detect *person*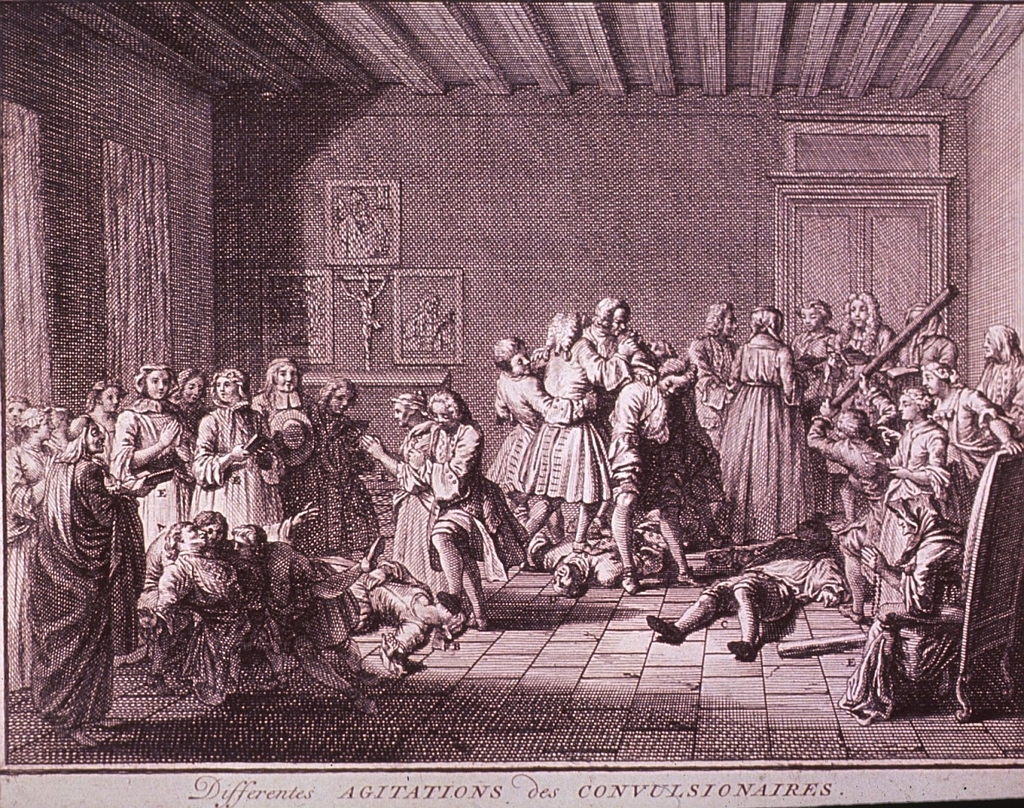
x1=303, y1=373, x2=387, y2=565
